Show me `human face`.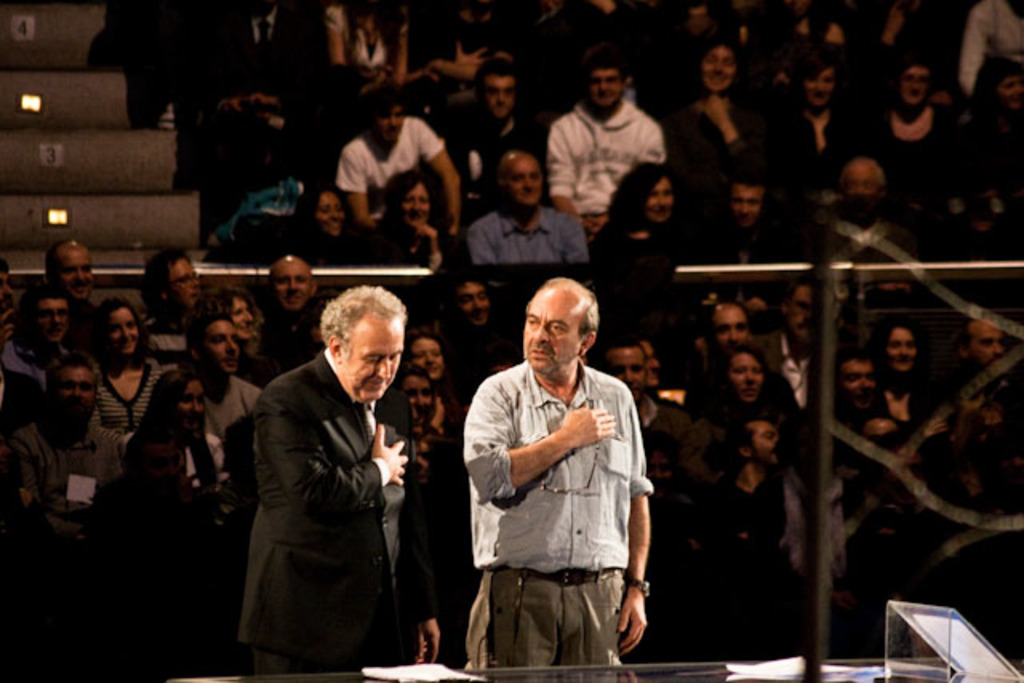
`human face` is here: select_region(808, 74, 835, 112).
